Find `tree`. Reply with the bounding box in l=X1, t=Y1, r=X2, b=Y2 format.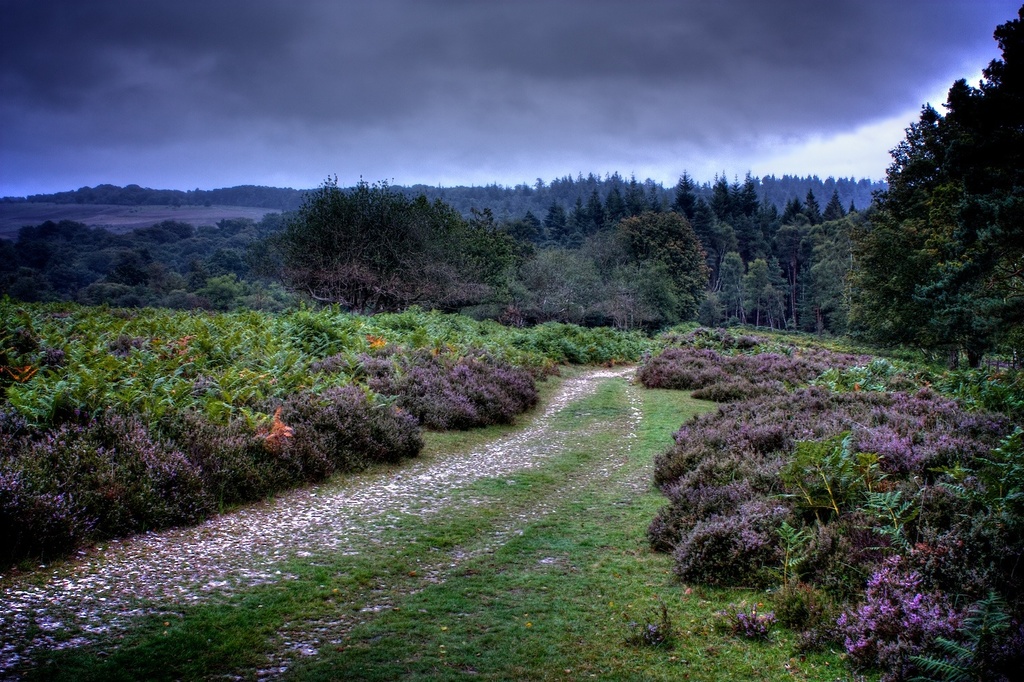
l=298, t=172, r=507, b=314.
